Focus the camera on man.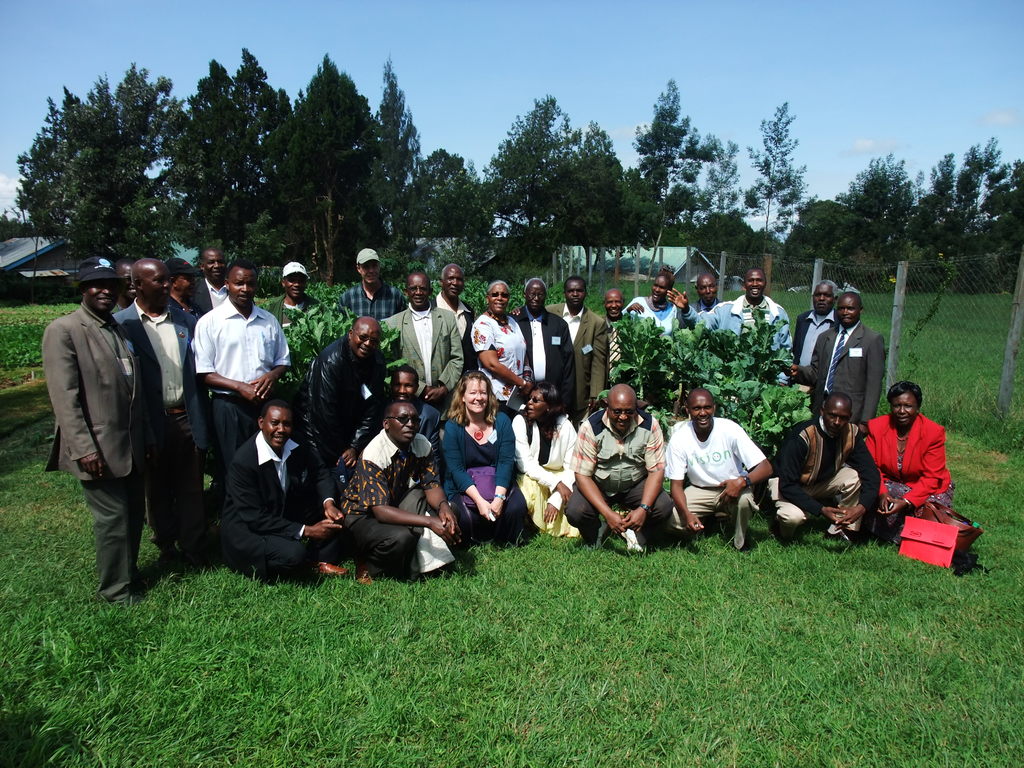
Focus region: crop(565, 381, 678, 541).
